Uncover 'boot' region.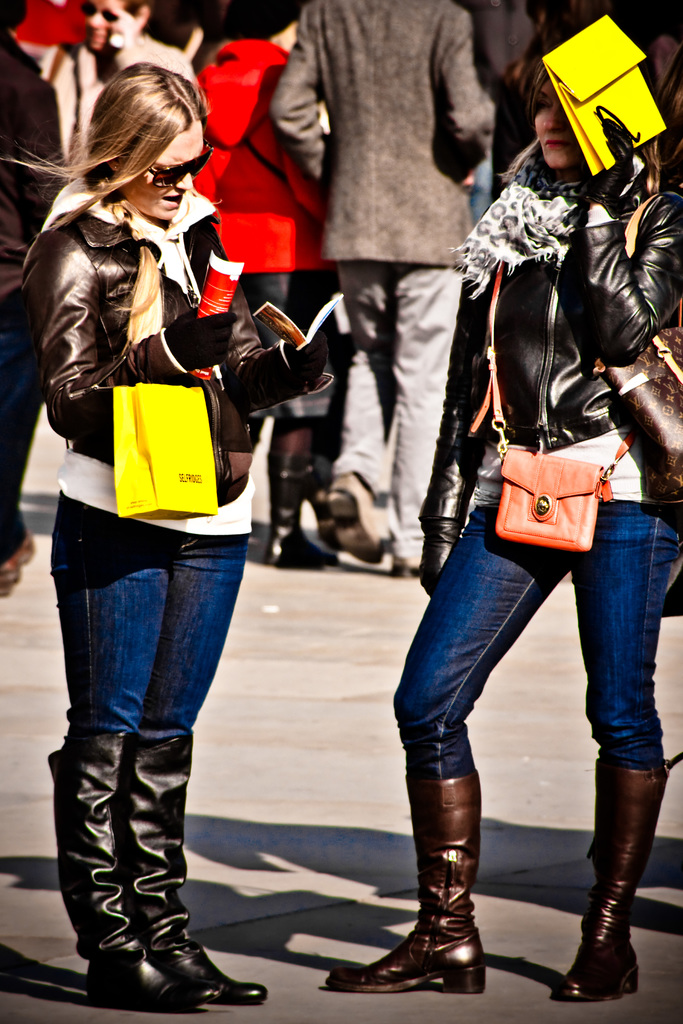
Uncovered: 54, 735, 202, 1013.
